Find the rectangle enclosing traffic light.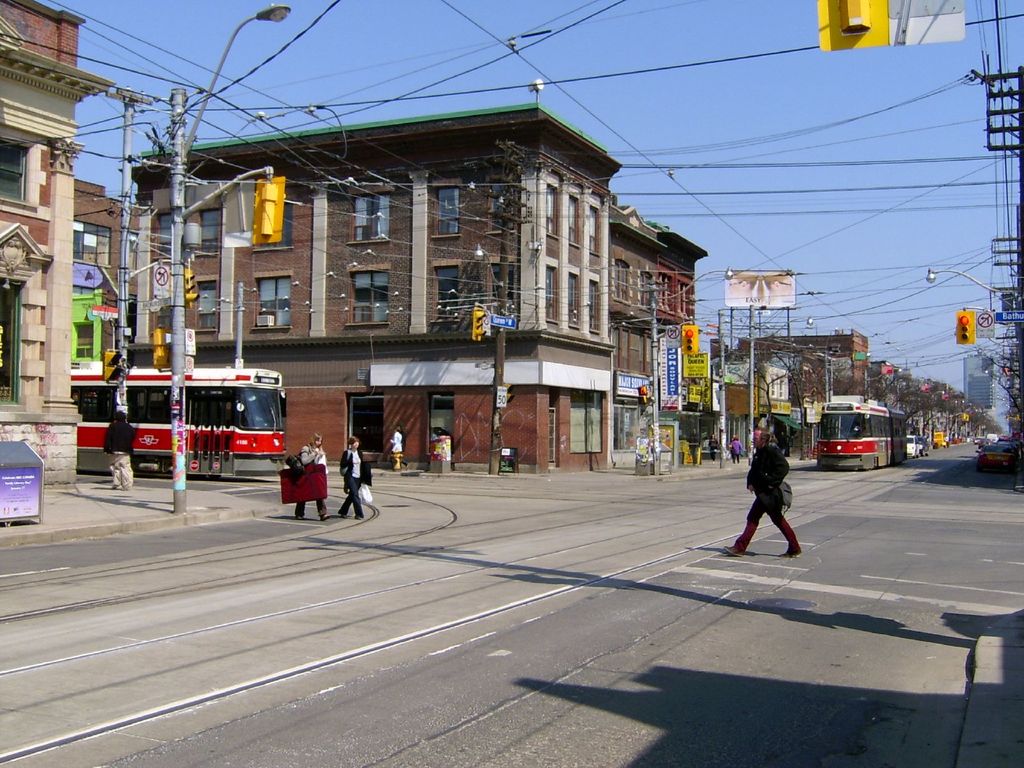
select_region(504, 383, 513, 405).
